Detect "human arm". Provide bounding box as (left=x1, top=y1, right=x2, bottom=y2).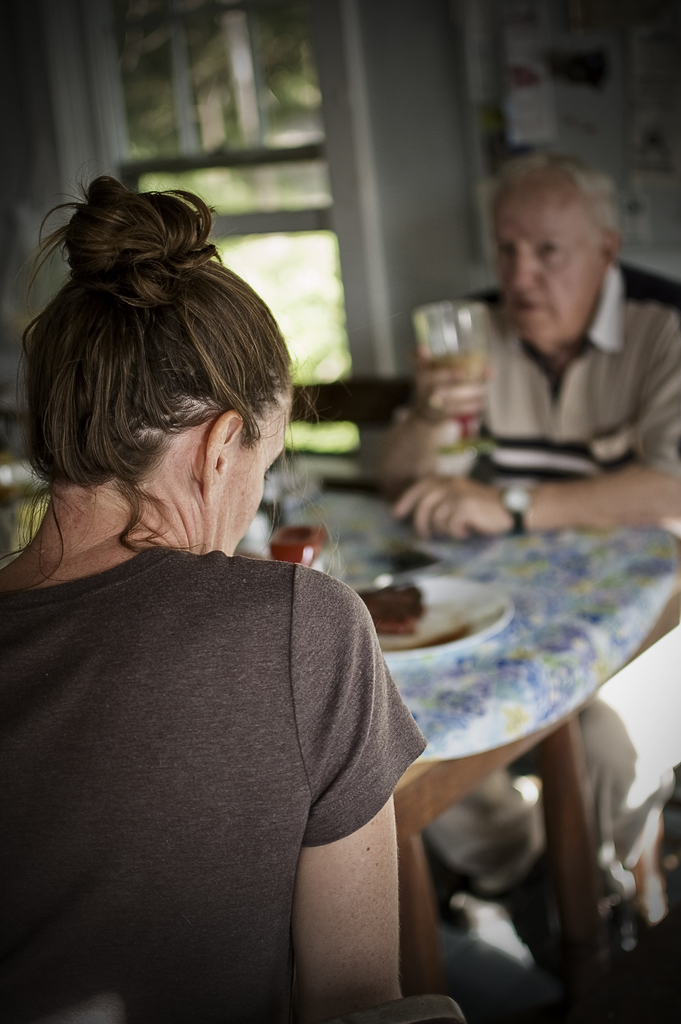
(left=375, top=361, right=489, bottom=502).
